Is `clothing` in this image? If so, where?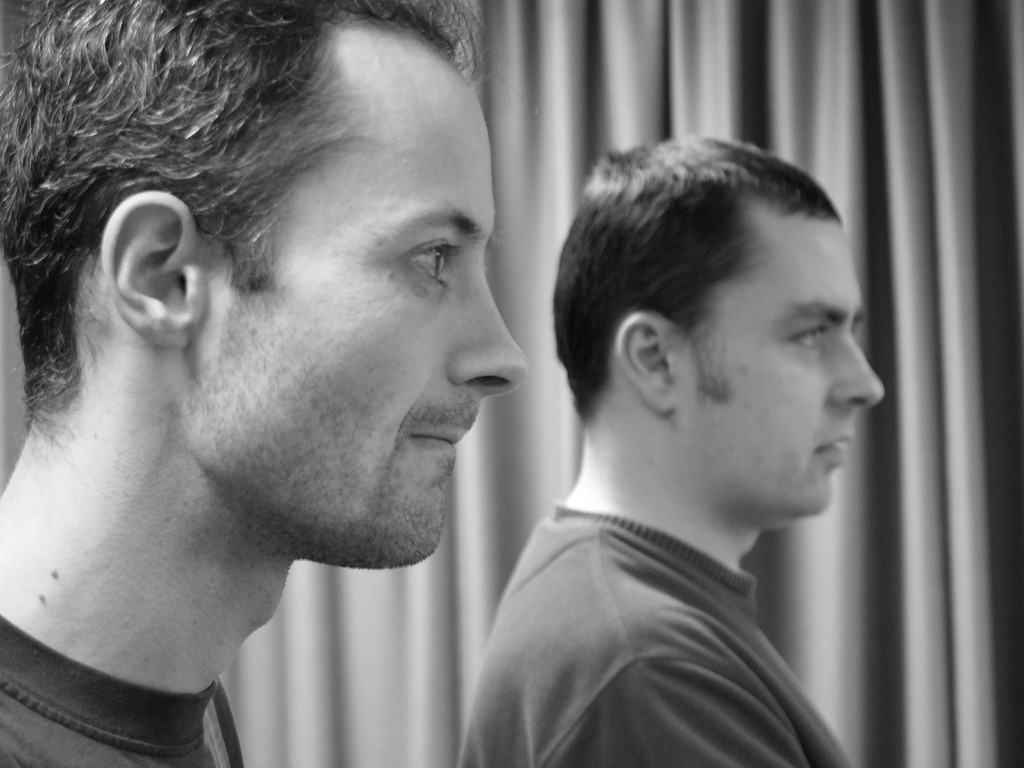
Yes, at rect(0, 605, 248, 767).
